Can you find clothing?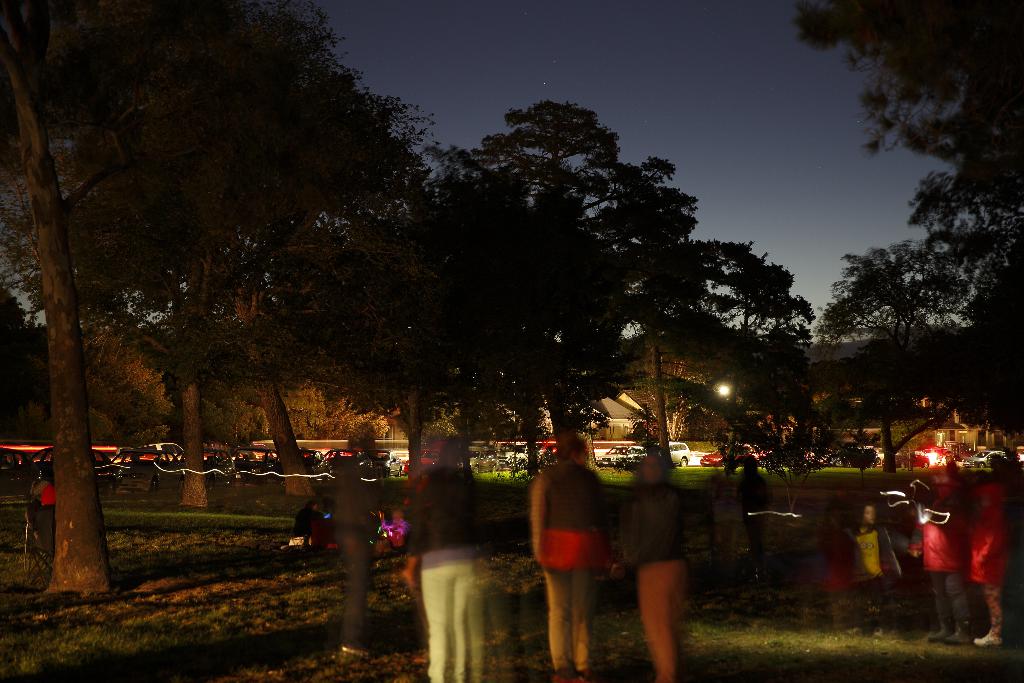
Yes, bounding box: (left=845, top=518, right=904, bottom=612).
